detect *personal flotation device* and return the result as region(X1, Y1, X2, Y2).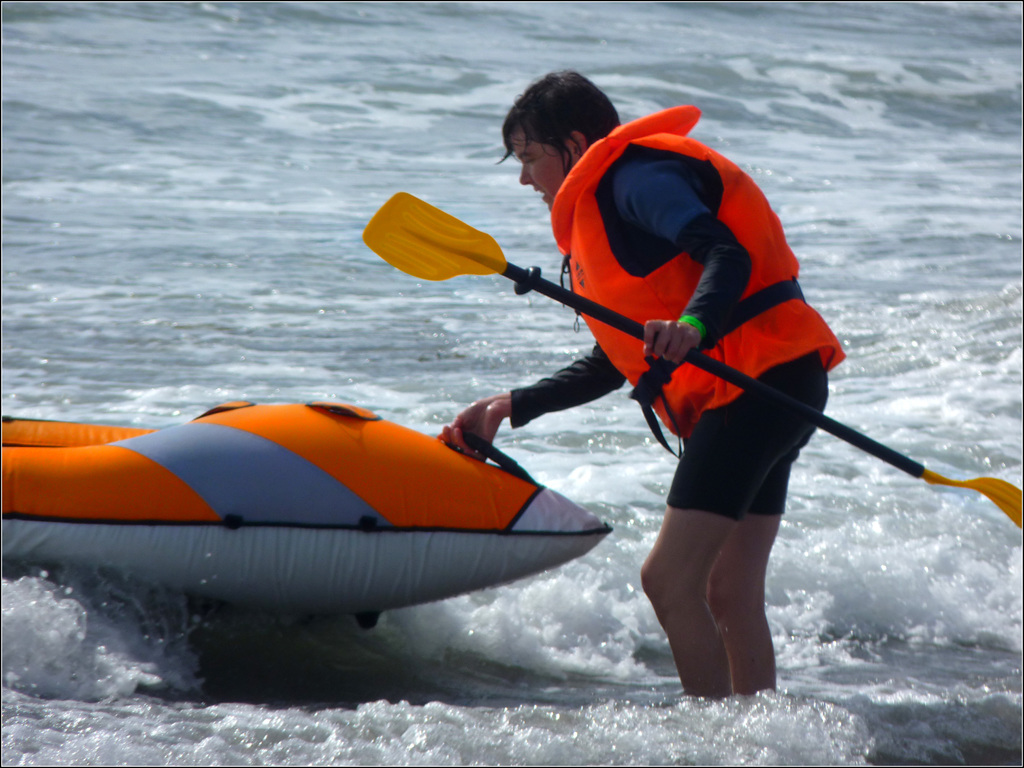
region(559, 101, 851, 456).
